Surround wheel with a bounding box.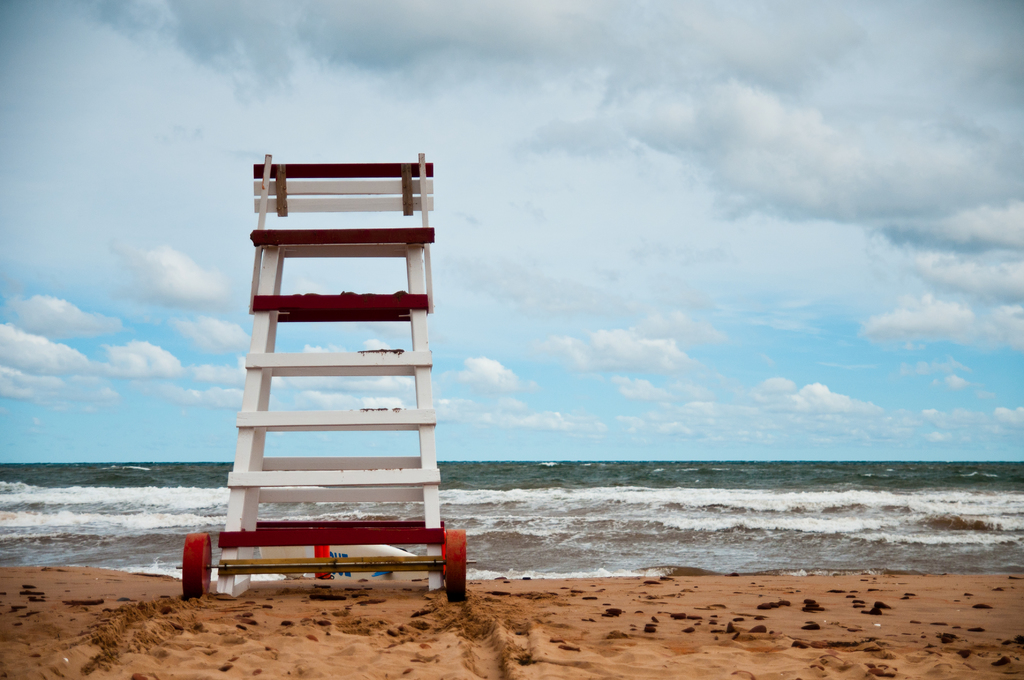
175:526:218:596.
